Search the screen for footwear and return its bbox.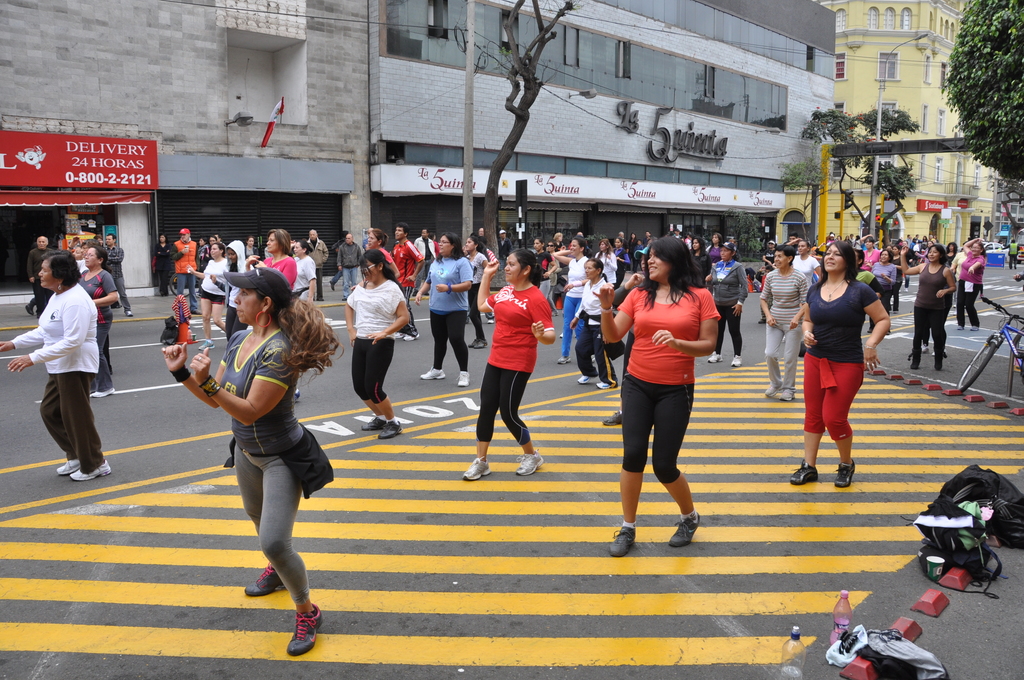
Found: <box>611,526,637,558</box>.
